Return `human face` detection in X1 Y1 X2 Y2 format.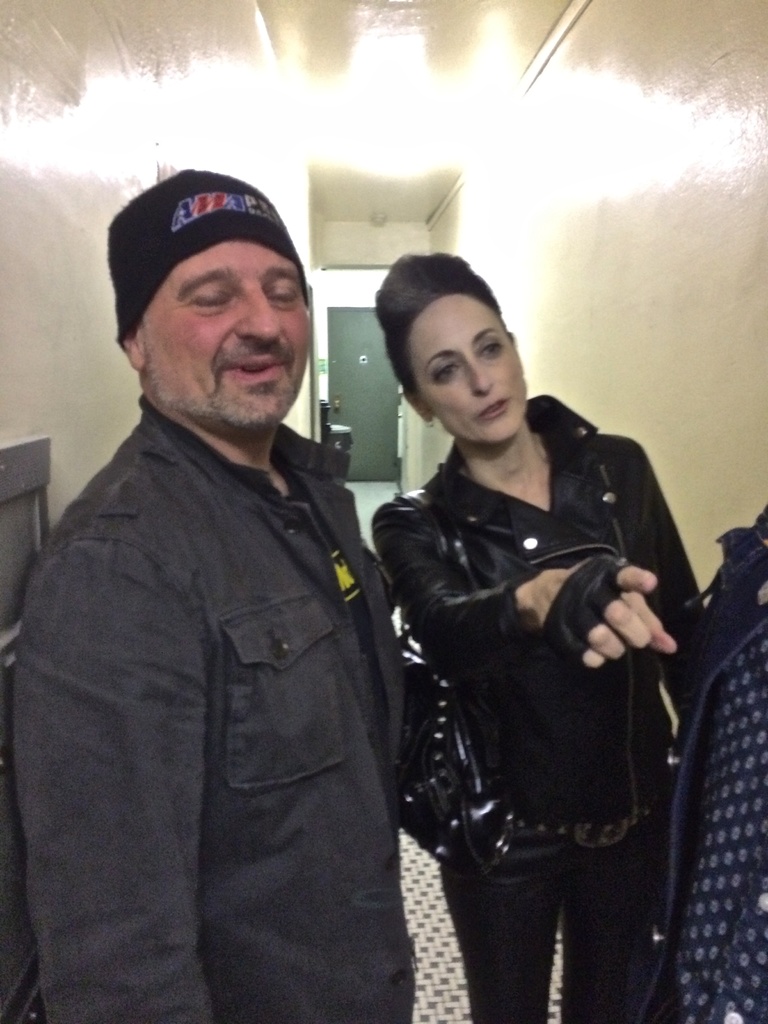
134 237 308 433.
